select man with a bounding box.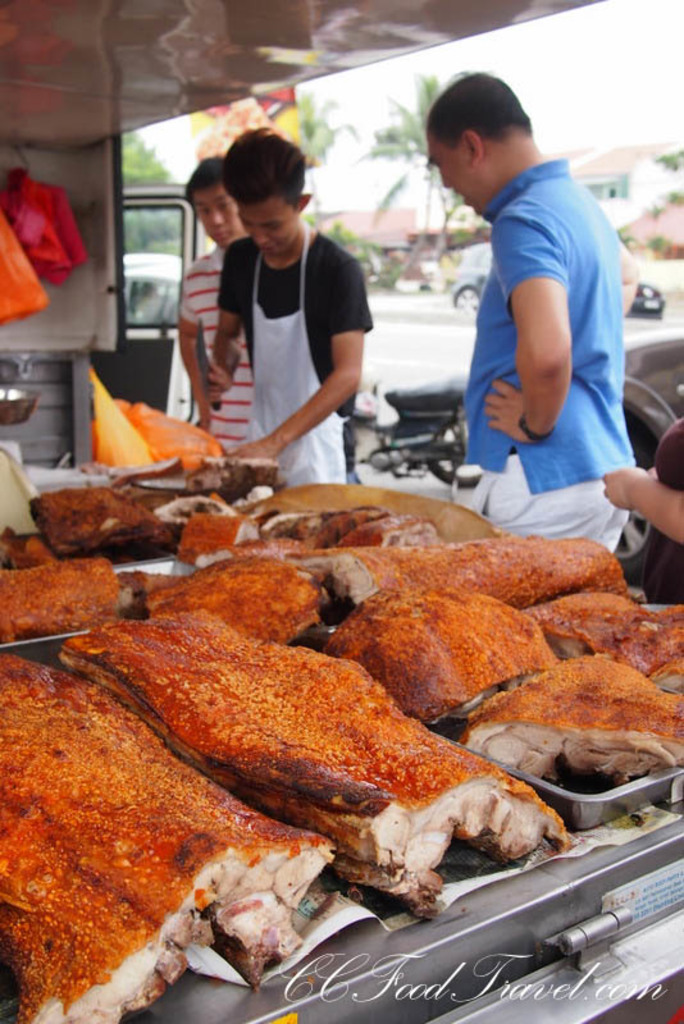
box(415, 65, 649, 558).
